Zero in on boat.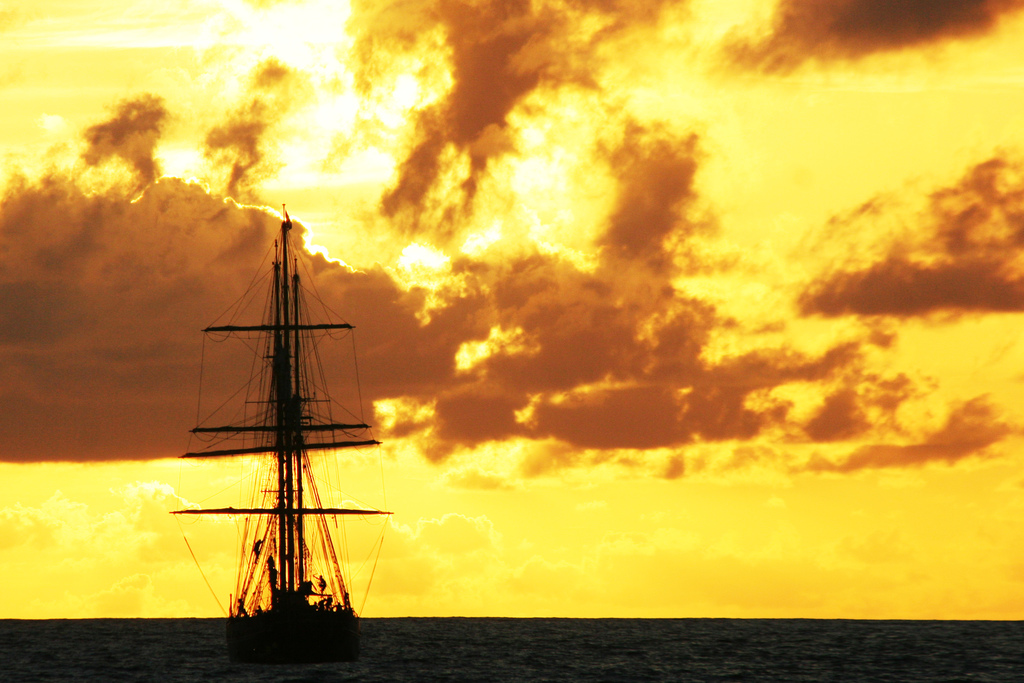
Zeroed in: left=148, top=199, right=404, bottom=682.
